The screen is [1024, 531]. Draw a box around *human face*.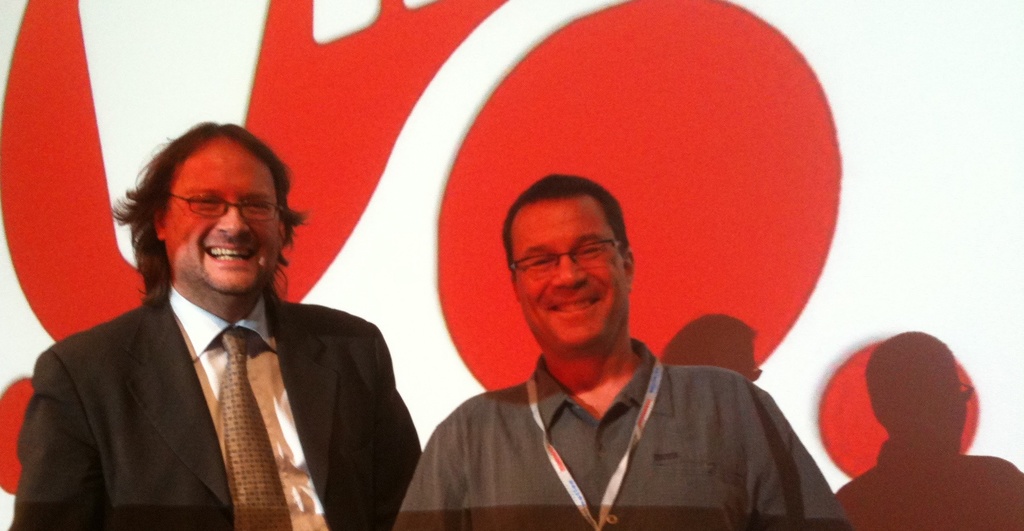
rect(513, 207, 626, 350).
